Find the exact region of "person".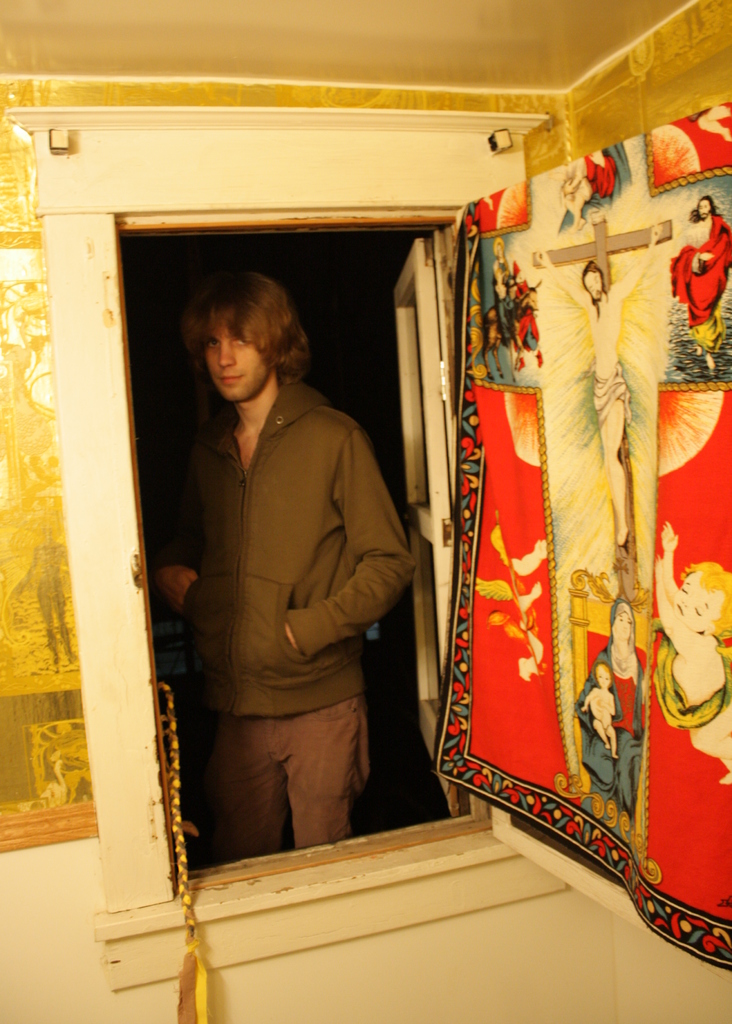
Exact region: x1=562 y1=588 x2=658 y2=819.
